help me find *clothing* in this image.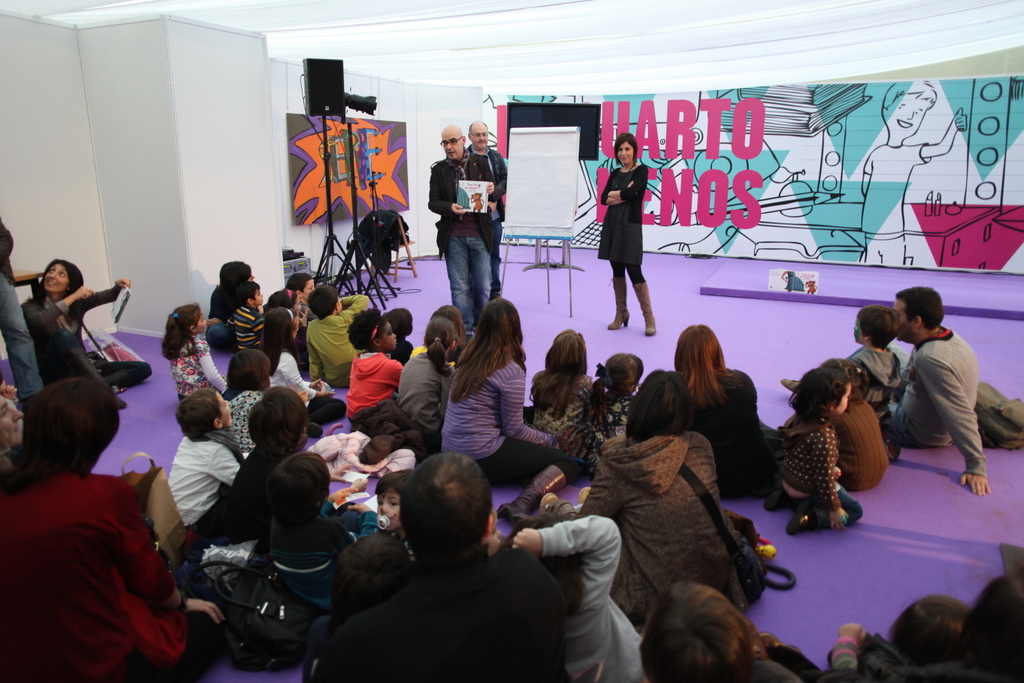
Found it: [25,289,128,392].
